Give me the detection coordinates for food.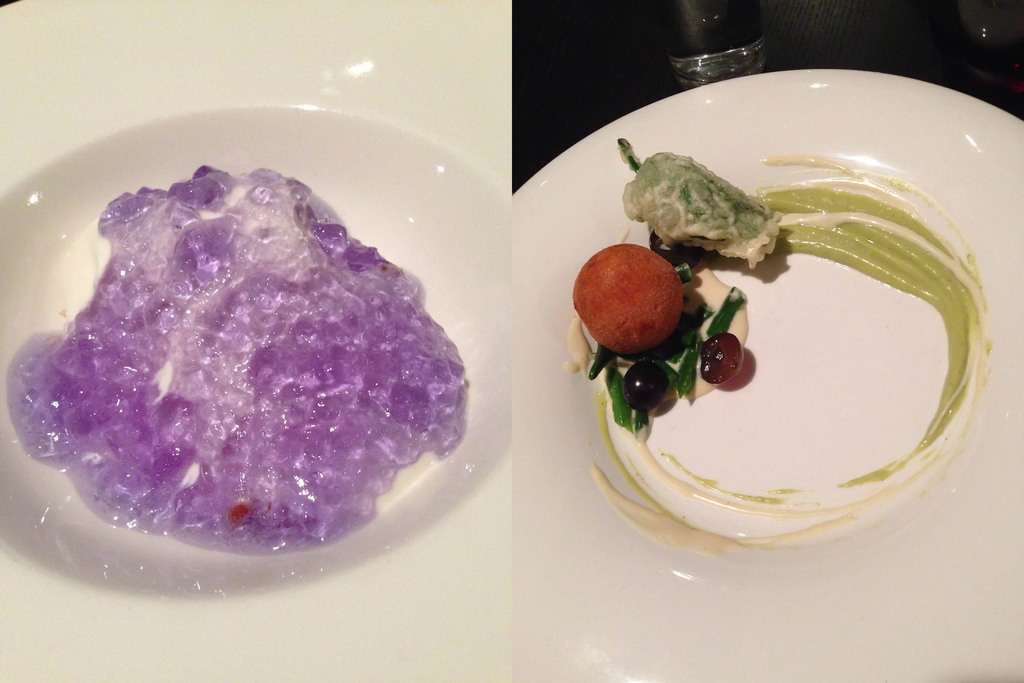
bbox(573, 138, 781, 433).
